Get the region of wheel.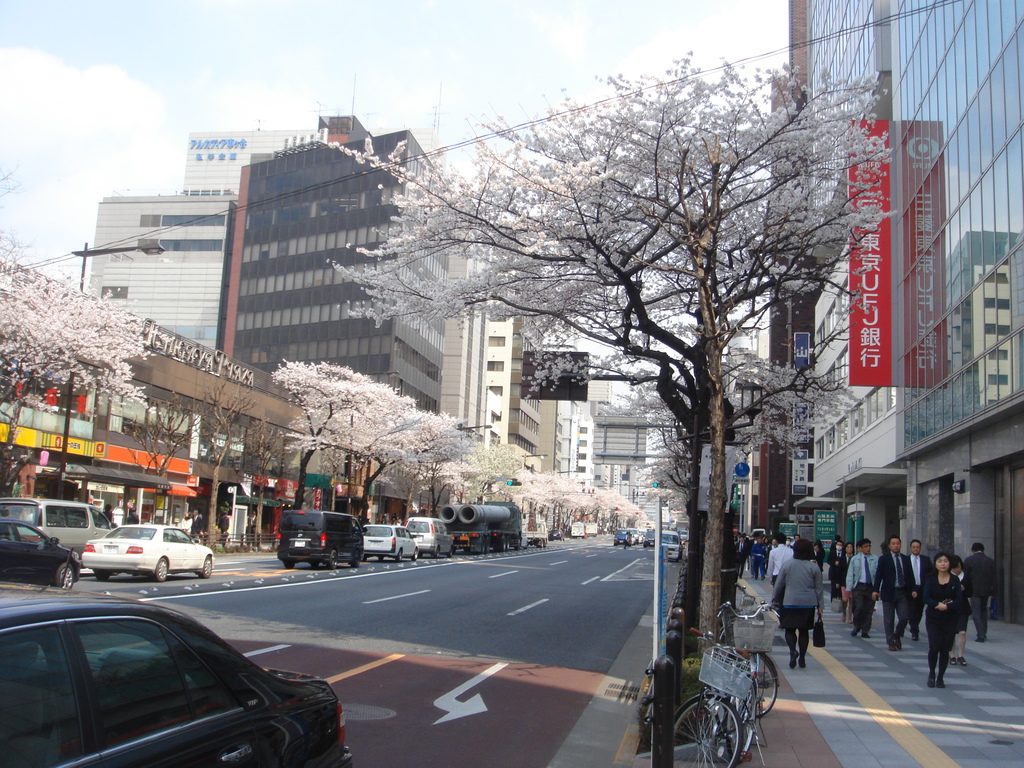
rect(480, 536, 484, 557).
